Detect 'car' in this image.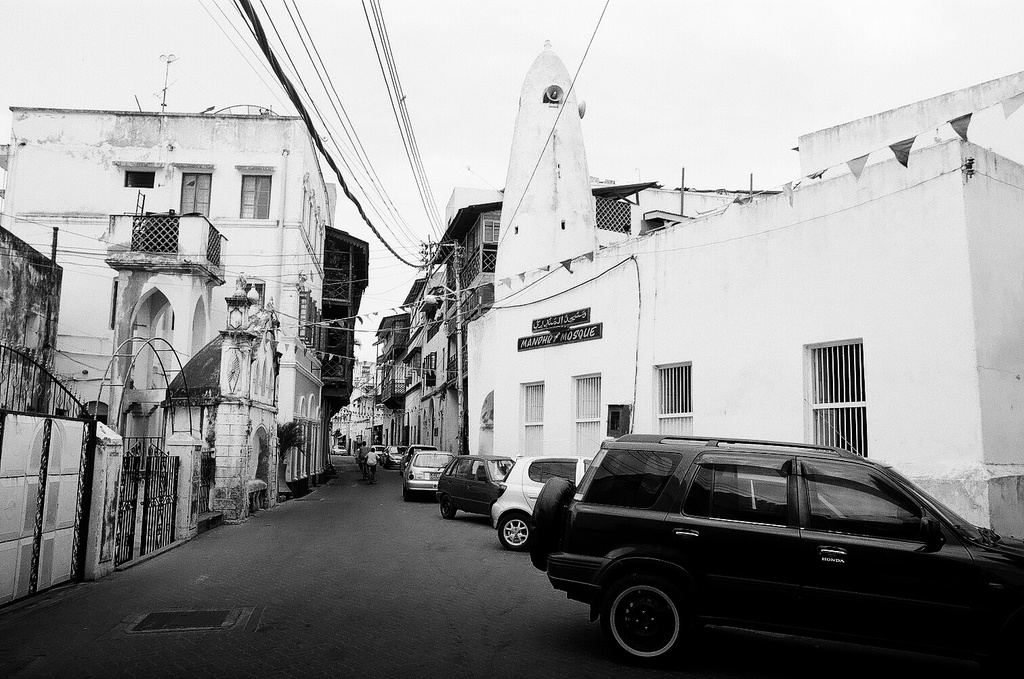
Detection: <bbox>517, 432, 1011, 667</bbox>.
